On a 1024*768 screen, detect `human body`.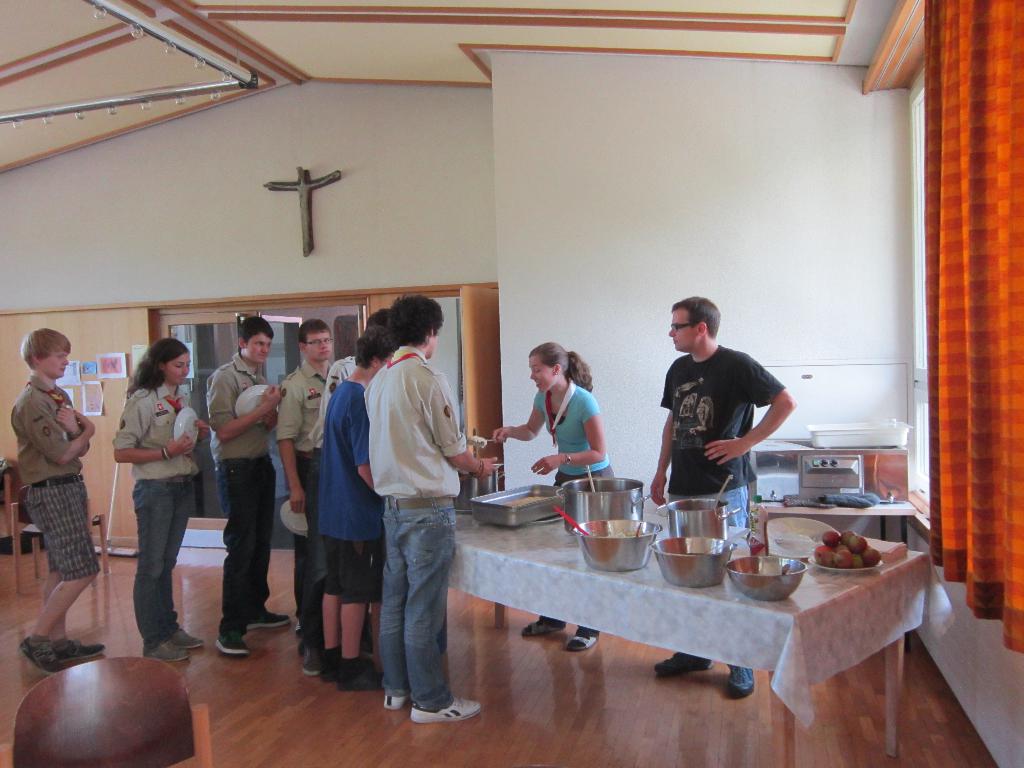
detection(323, 367, 375, 688).
